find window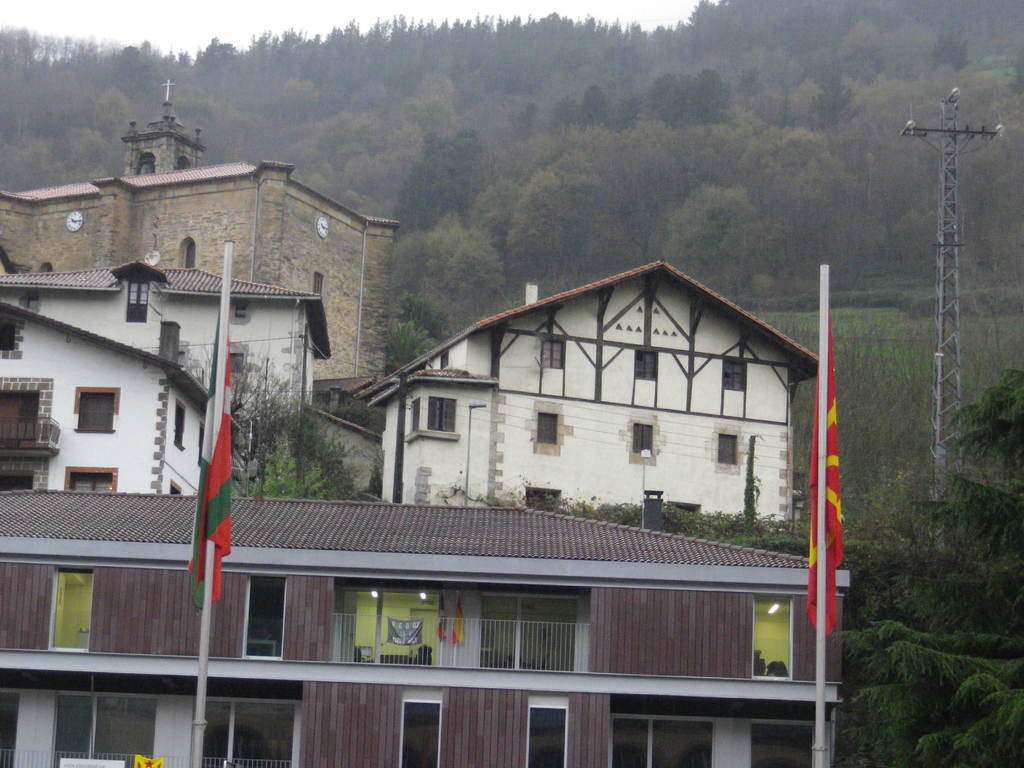
543,344,563,366
